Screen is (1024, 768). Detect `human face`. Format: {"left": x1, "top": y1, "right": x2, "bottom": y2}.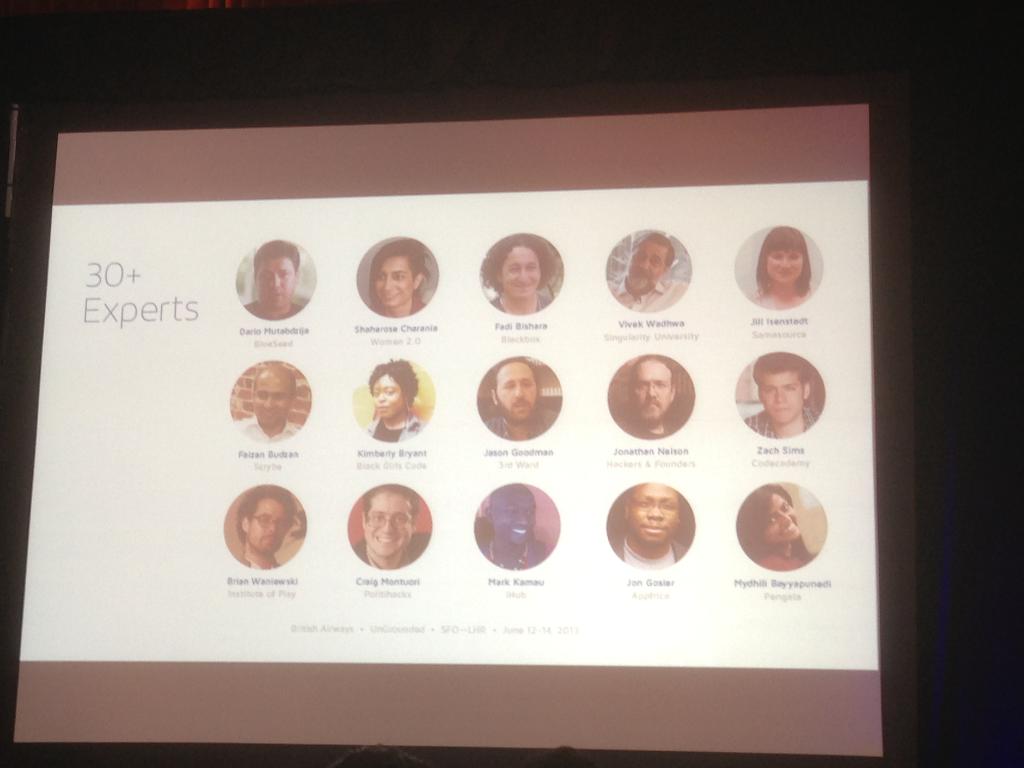
{"left": 764, "top": 493, "right": 800, "bottom": 544}.
